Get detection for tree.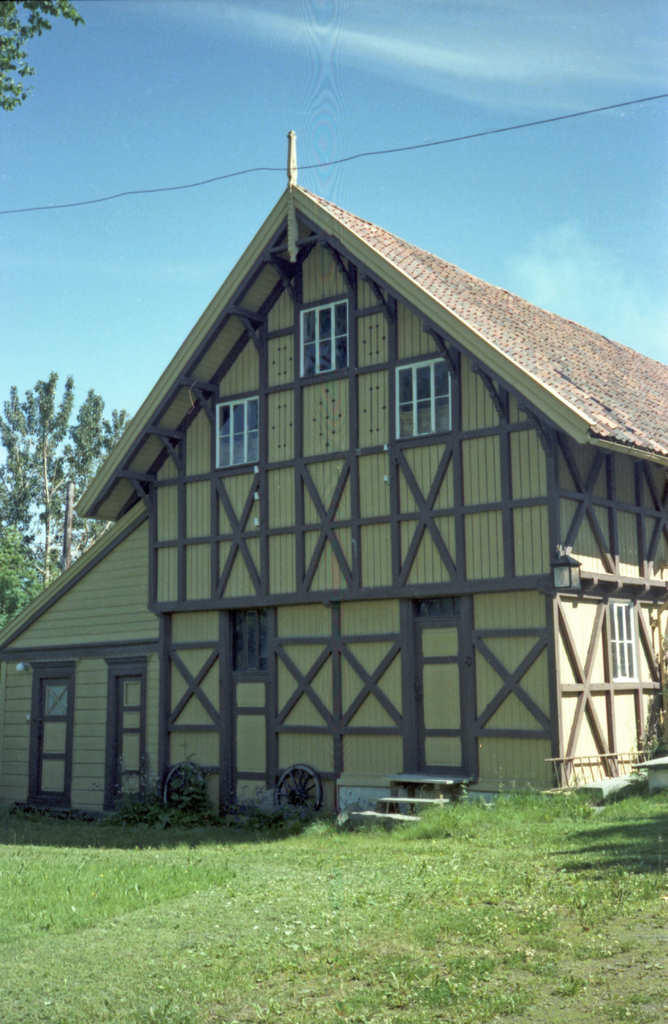
Detection: detection(0, 0, 81, 110).
